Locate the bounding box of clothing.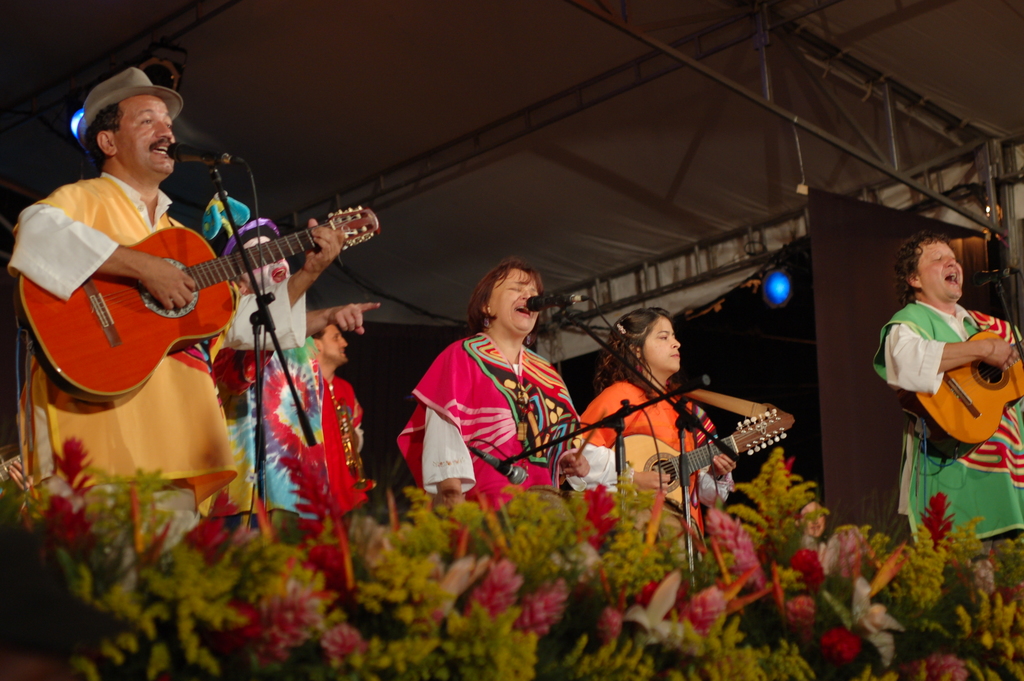
Bounding box: 888:285:1010:482.
